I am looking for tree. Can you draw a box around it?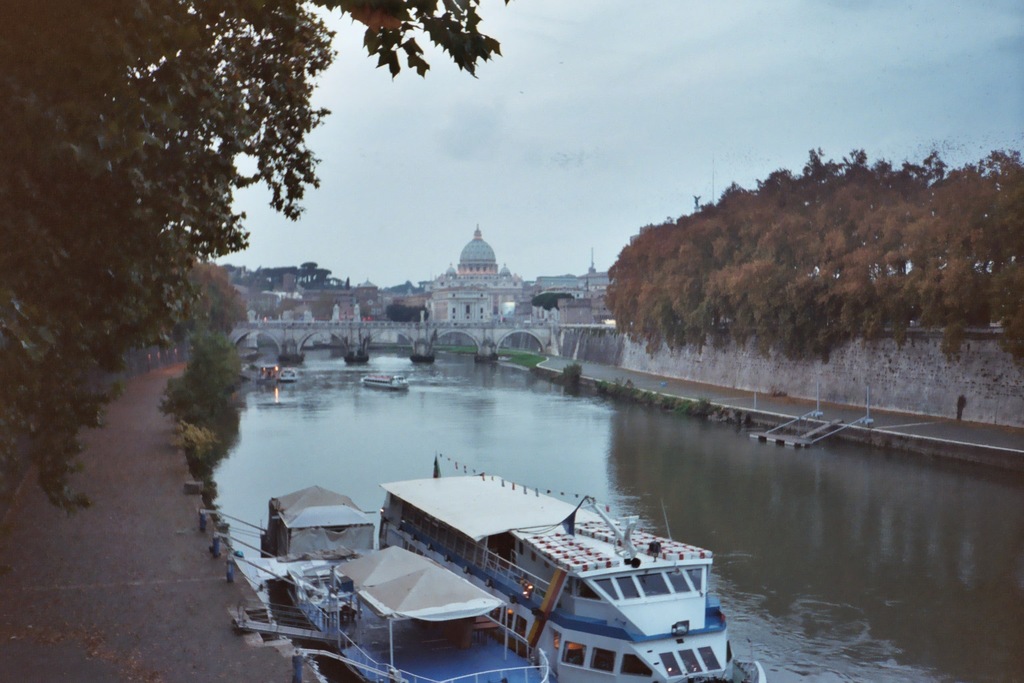
Sure, the bounding box is [0, 0, 501, 529].
